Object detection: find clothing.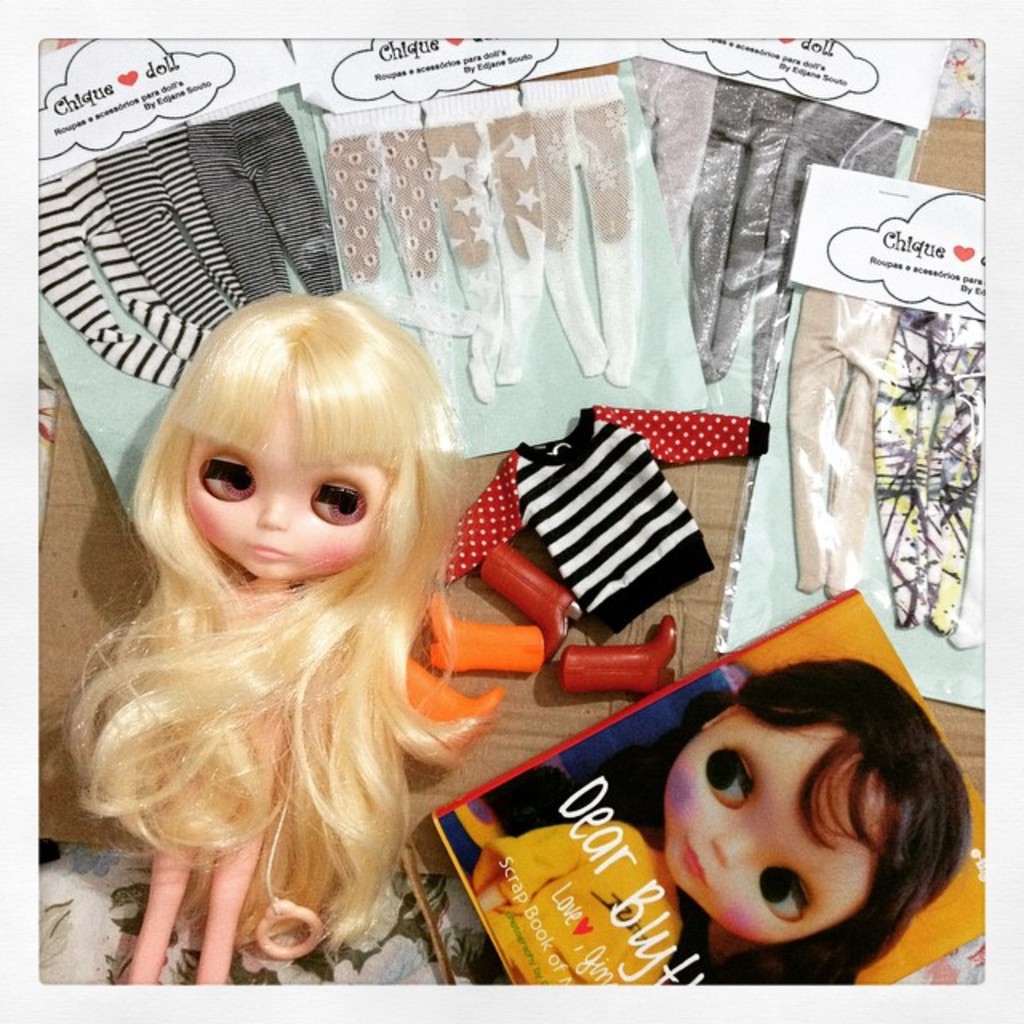
crop(467, 810, 686, 990).
